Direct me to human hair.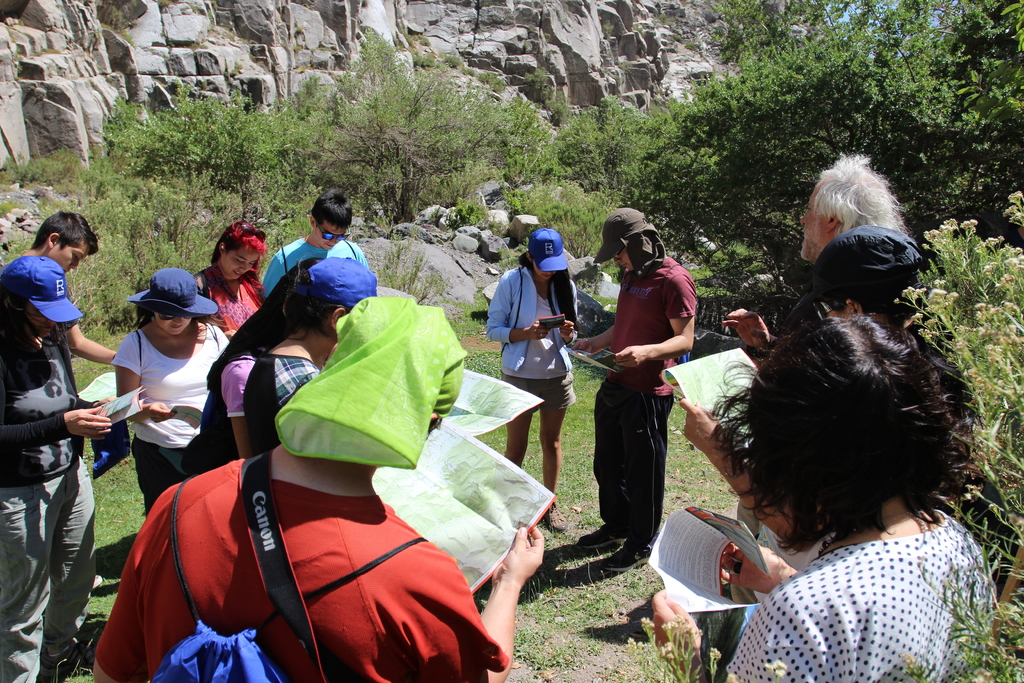
Direction: 279, 267, 342, 338.
